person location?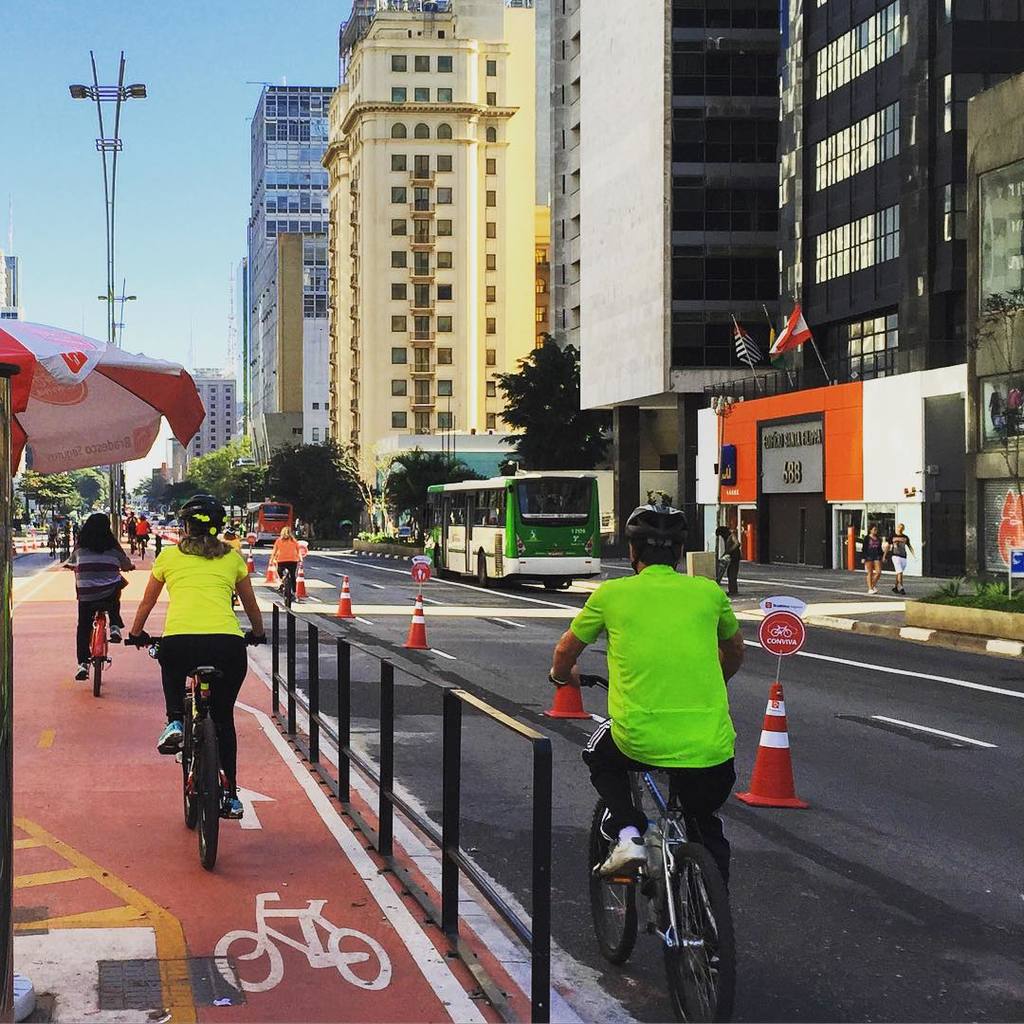
(132, 508, 151, 551)
